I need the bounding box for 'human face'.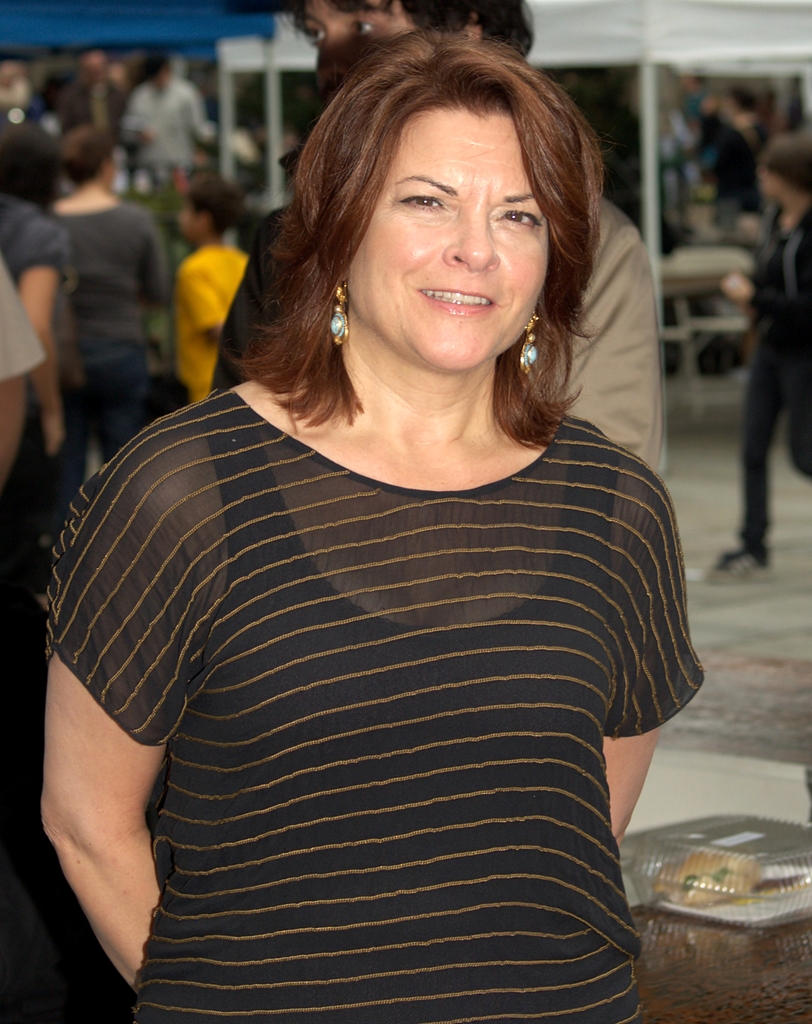
Here it is: Rect(378, 92, 553, 357).
